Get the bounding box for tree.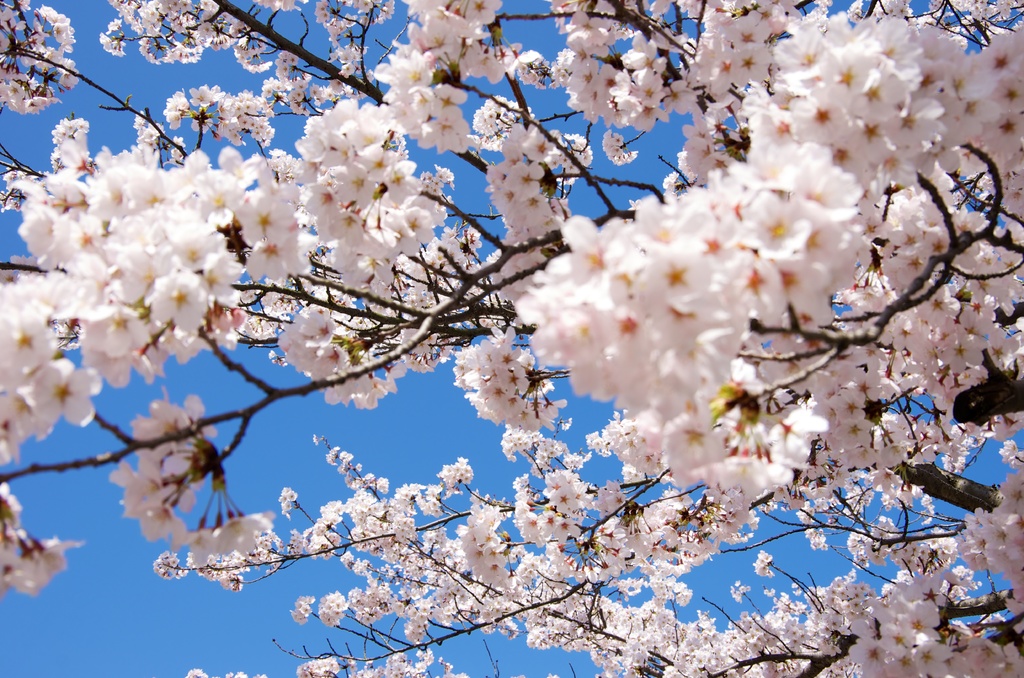
[x1=1, y1=0, x2=1023, y2=677].
